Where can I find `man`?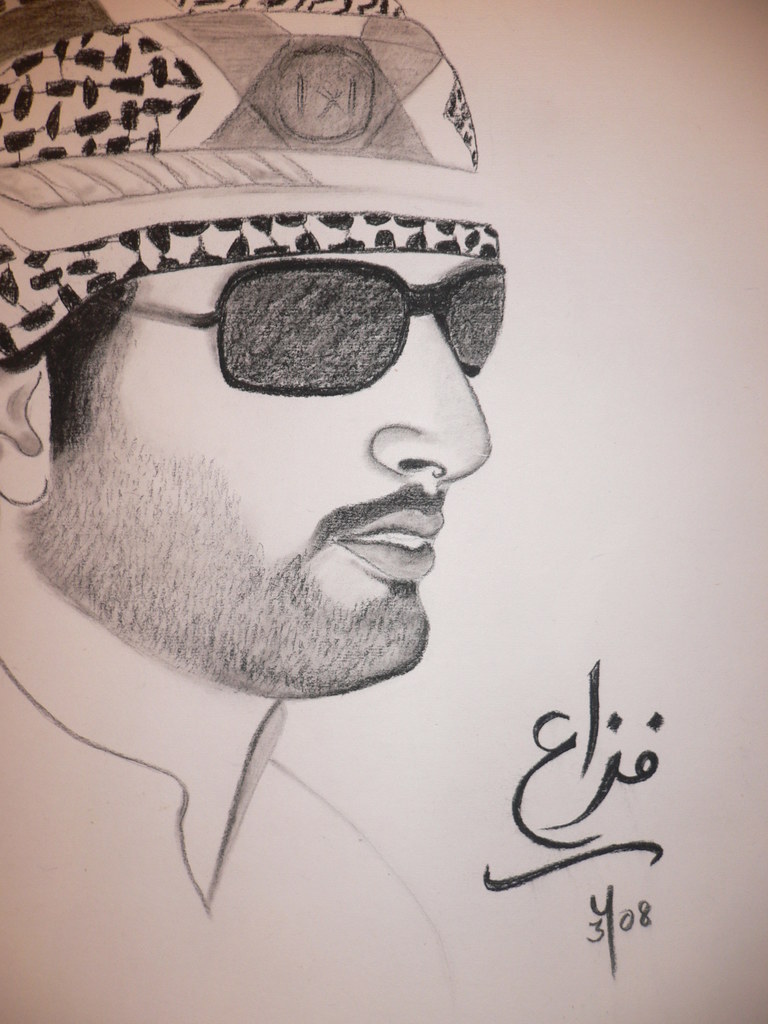
You can find it at (x1=0, y1=0, x2=547, y2=1023).
